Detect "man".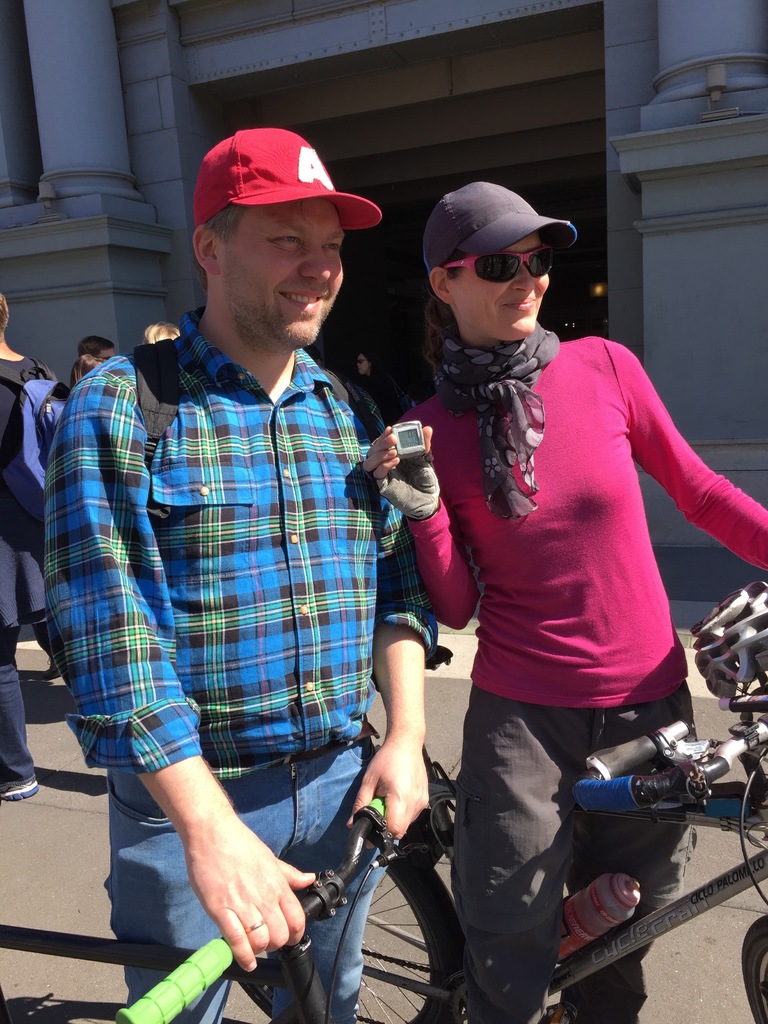
Detected at 0:285:52:803.
